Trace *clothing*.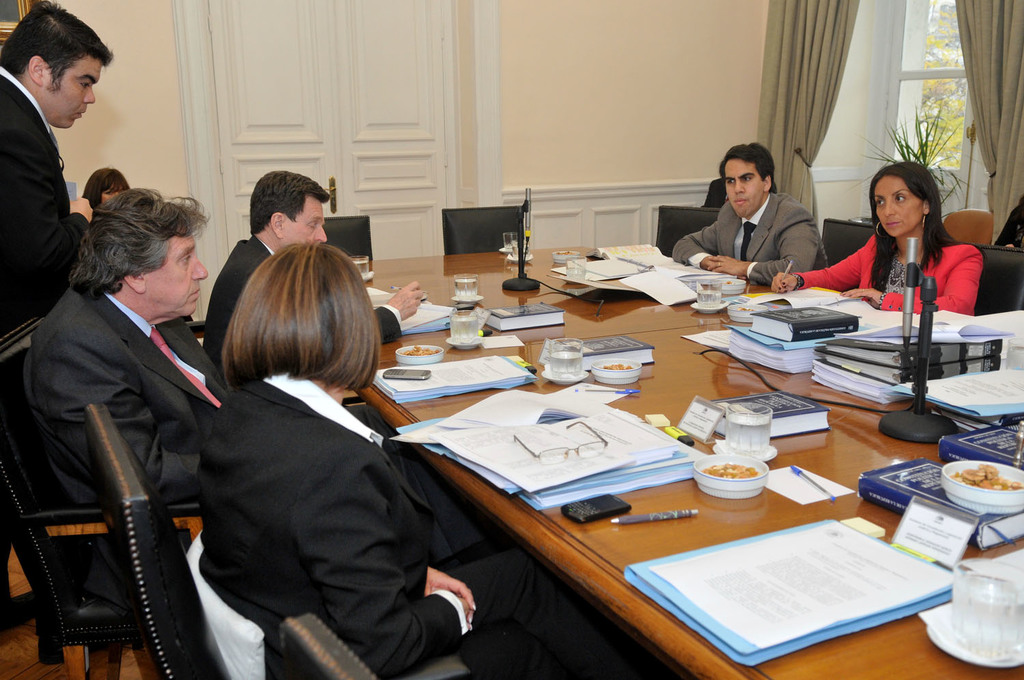
Traced to 205 248 406 365.
